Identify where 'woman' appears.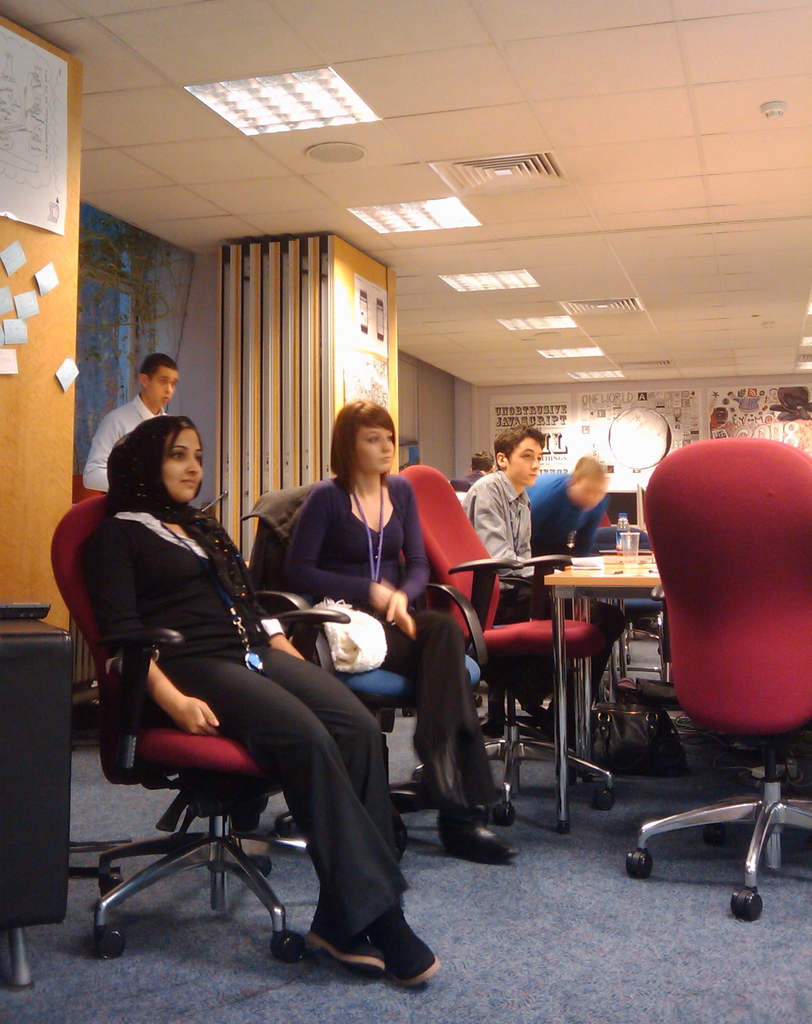
Appears at [x1=88, y1=380, x2=359, y2=1018].
